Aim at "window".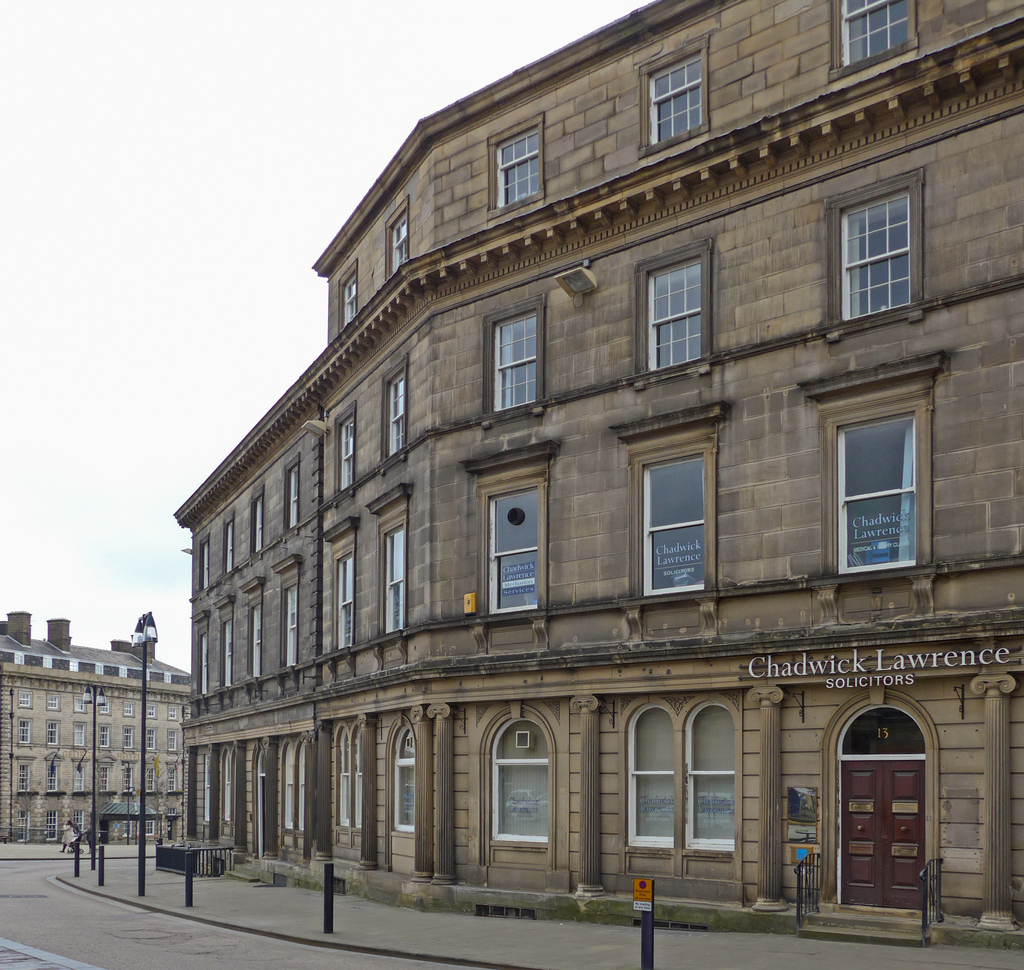
Aimed at locate(330, 246, 365, 331).
